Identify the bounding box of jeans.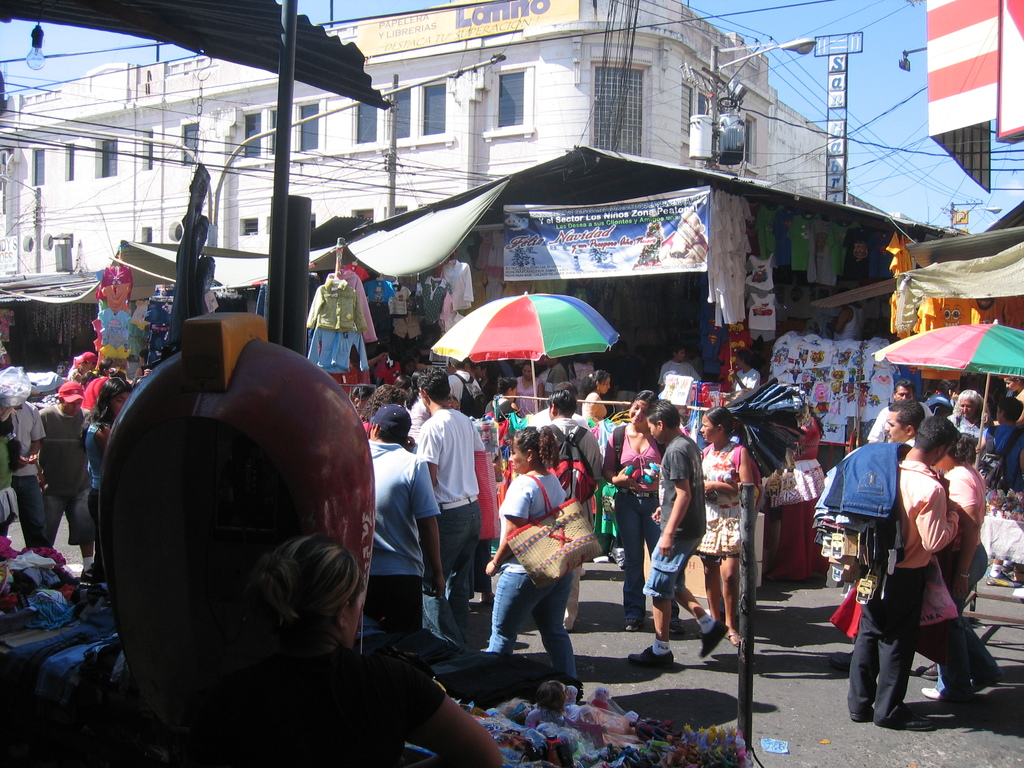
x1=620 y1=488 x2=681 y2=625.
